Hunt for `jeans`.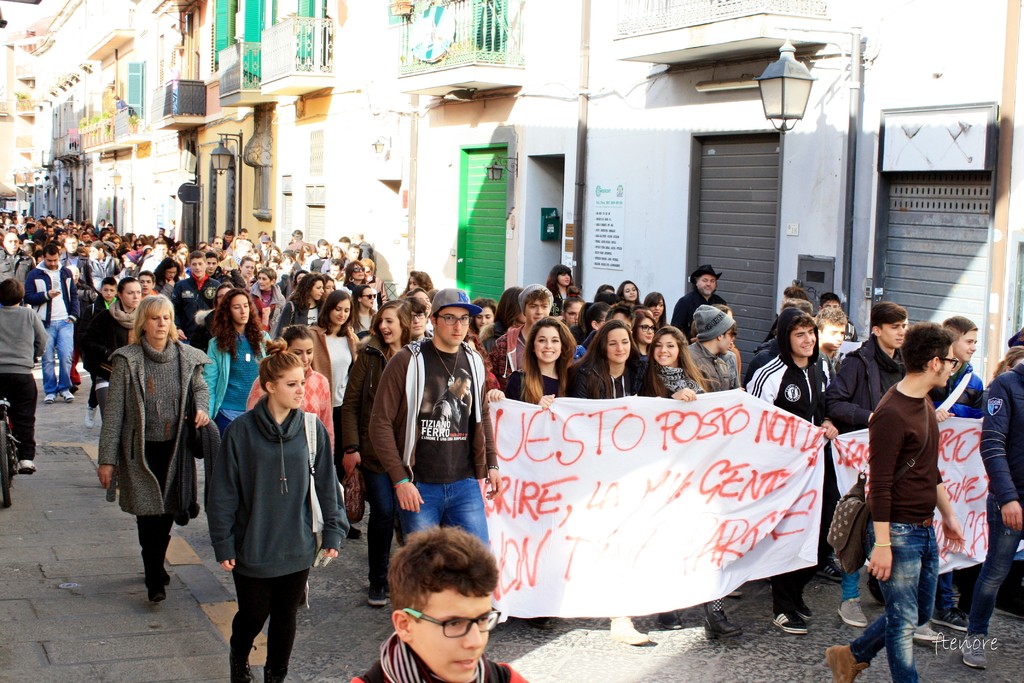
Hunted down at <region>406, 475, 495, 554</region>.
